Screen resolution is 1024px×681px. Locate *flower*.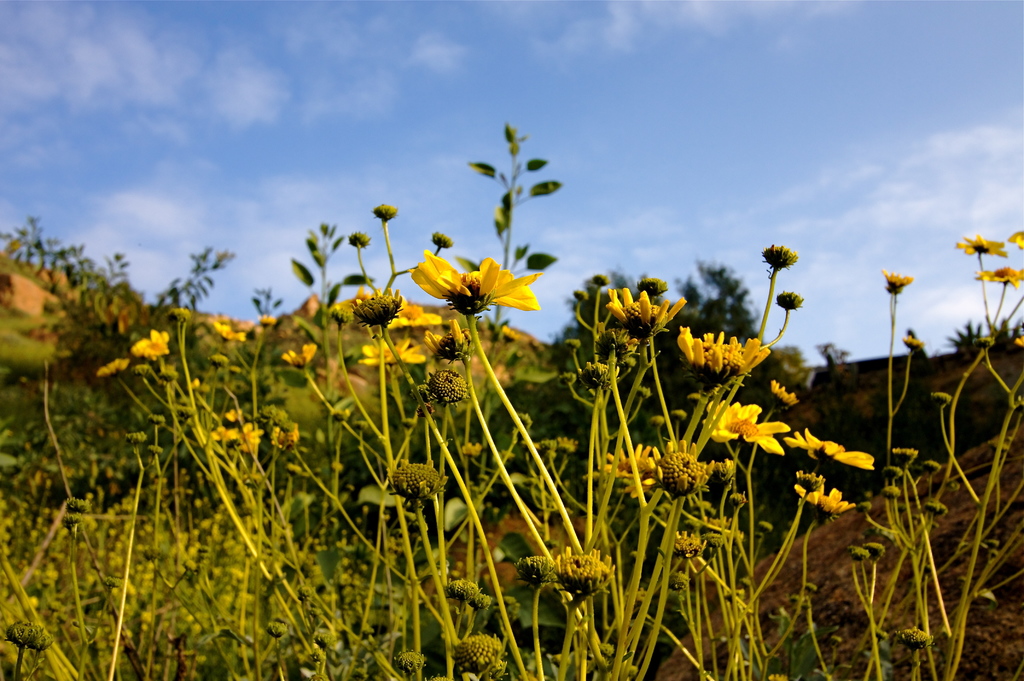
{"x1": 410, "y1": 255, "x2": 543, "y2": 309}.
